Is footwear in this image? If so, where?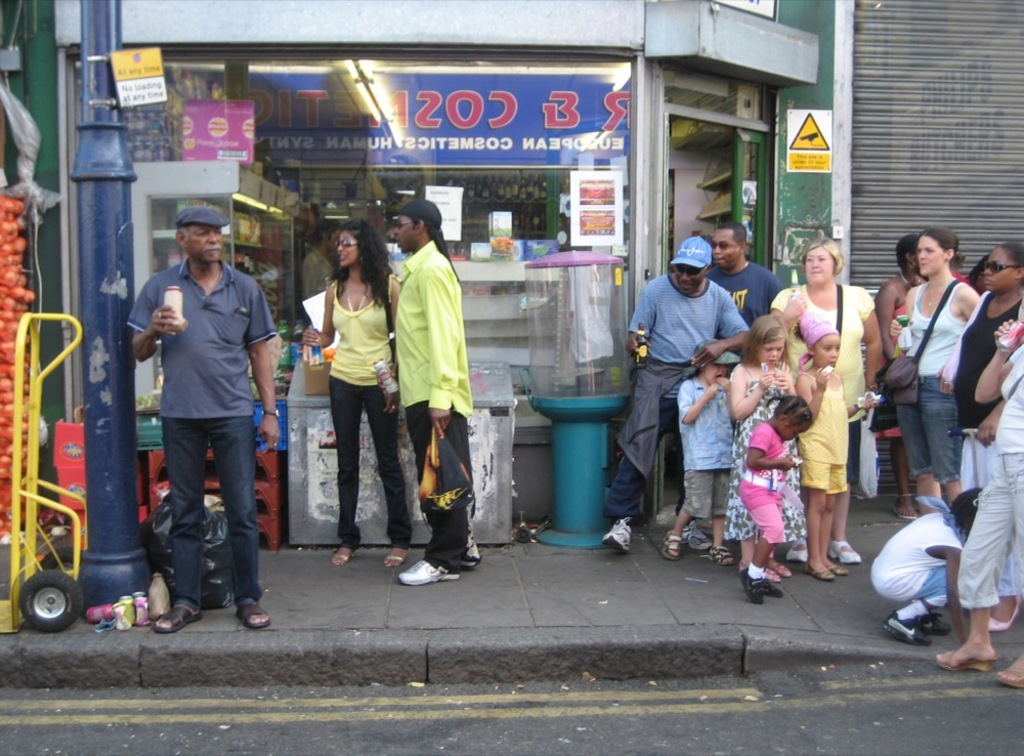
Yes, at [994,666,1023,689].
